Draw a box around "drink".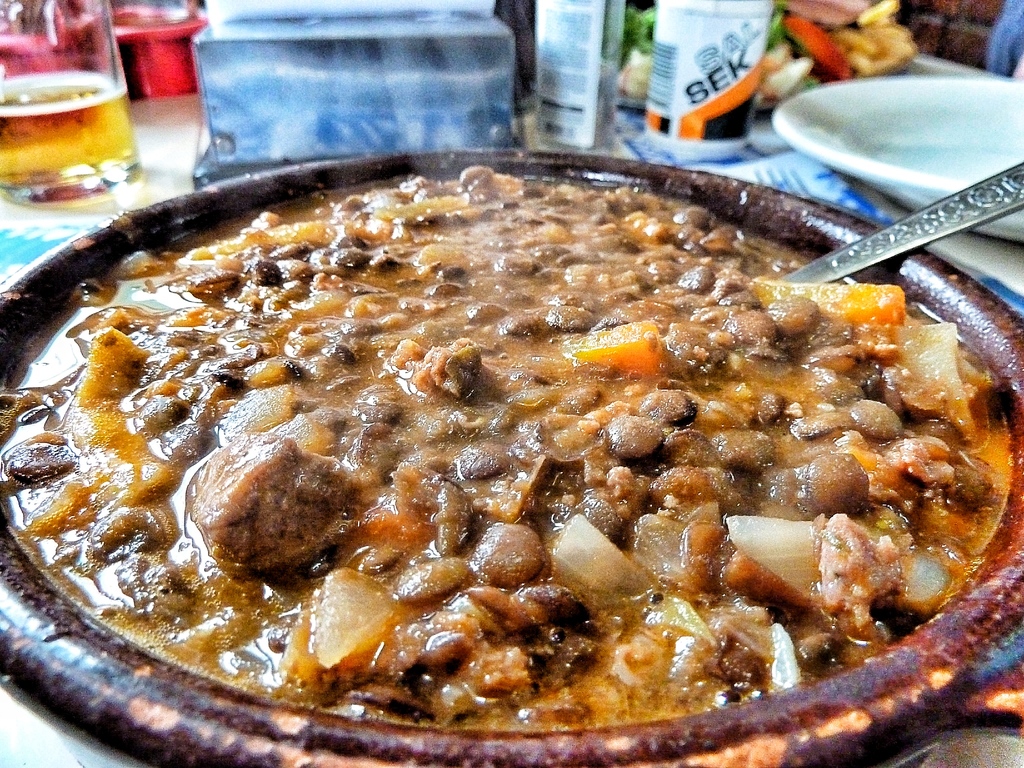
116,0,210,104.
